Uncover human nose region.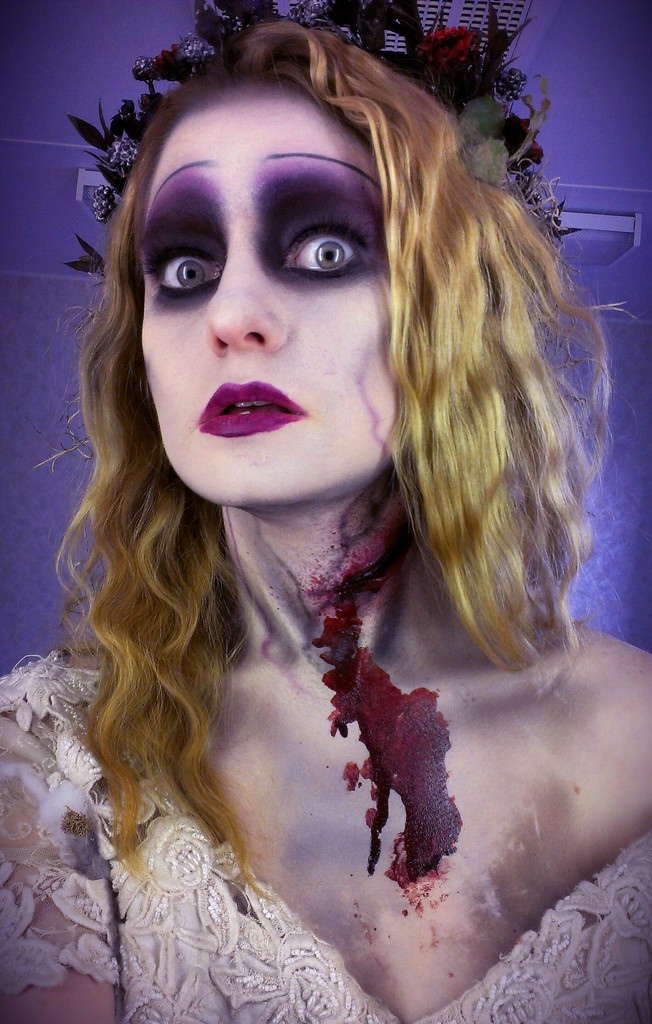
Uncovered: x1=206, y1=237, x2=296, y2=360.
